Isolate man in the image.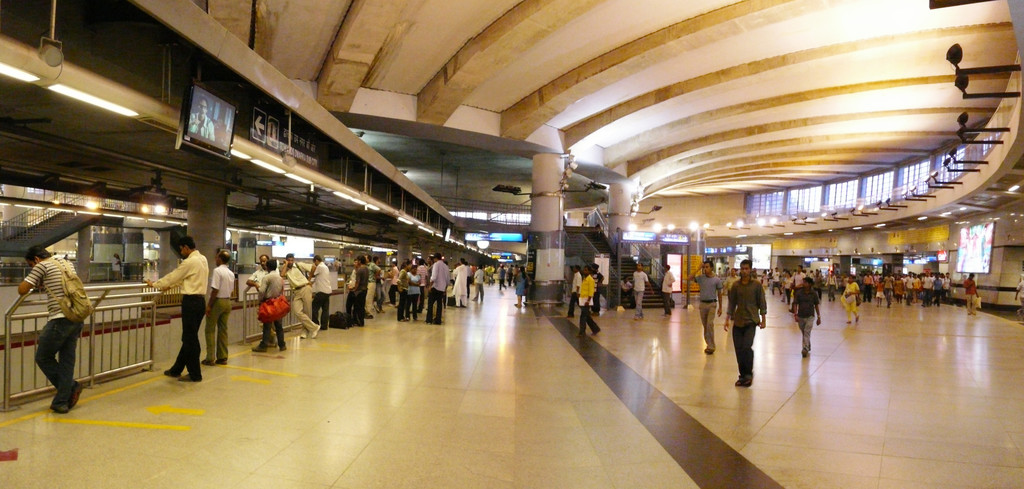
Isolated region: l=931, t=273, r=942, b=307.
